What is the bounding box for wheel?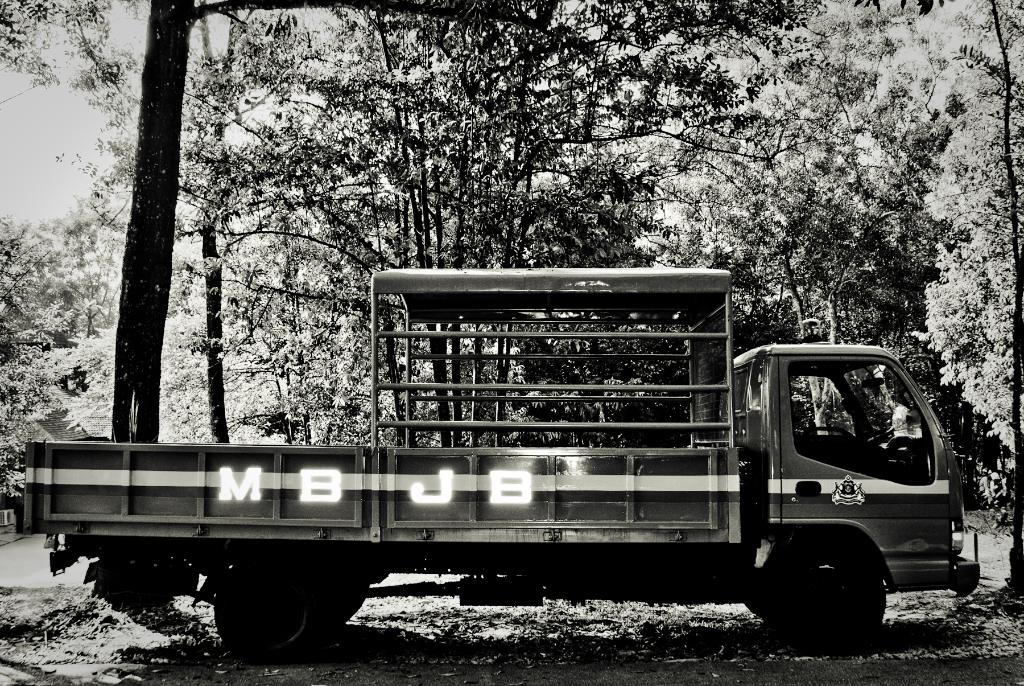
box(314, 553, 401, 629).
